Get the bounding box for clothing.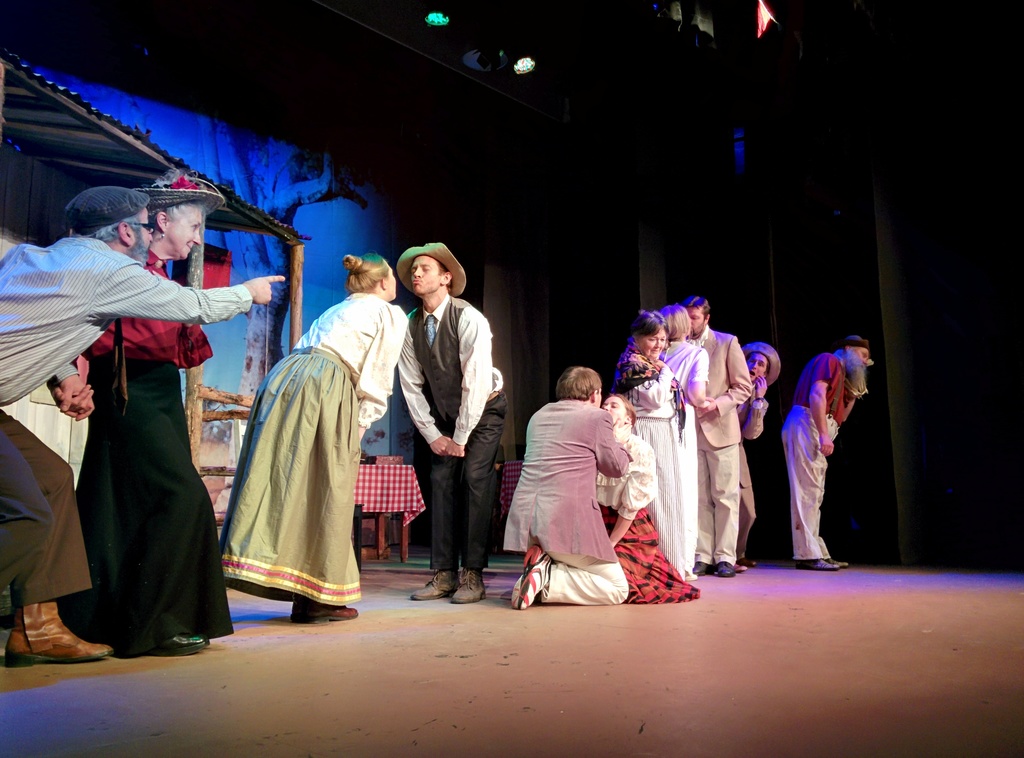
659:337:707:576.
